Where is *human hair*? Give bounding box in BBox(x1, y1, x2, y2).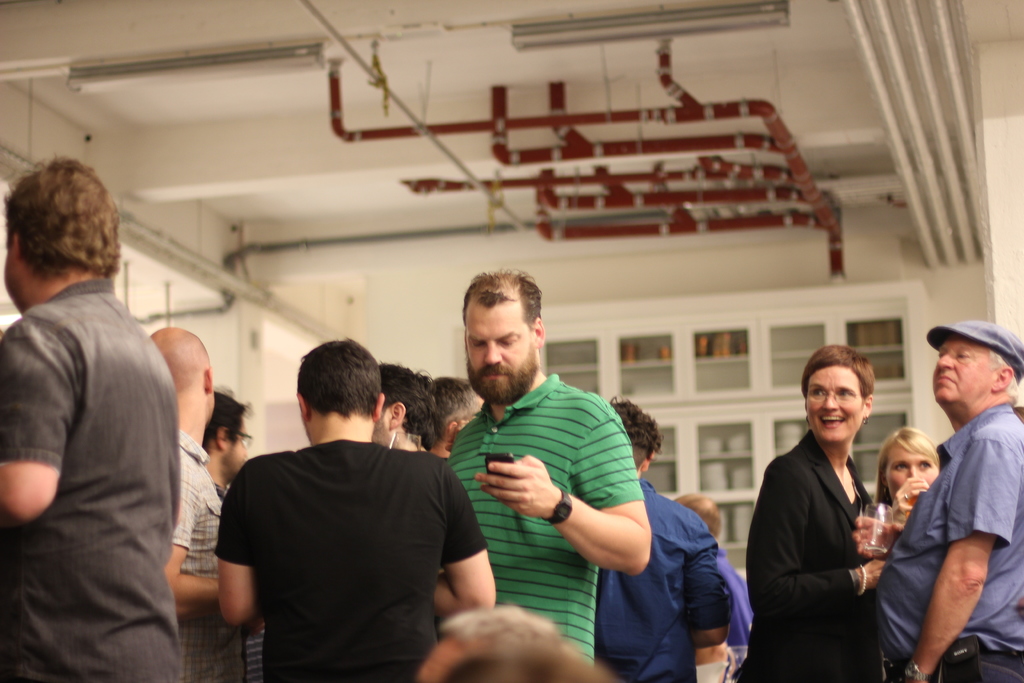
BBox(609, 392, 668, 468).
